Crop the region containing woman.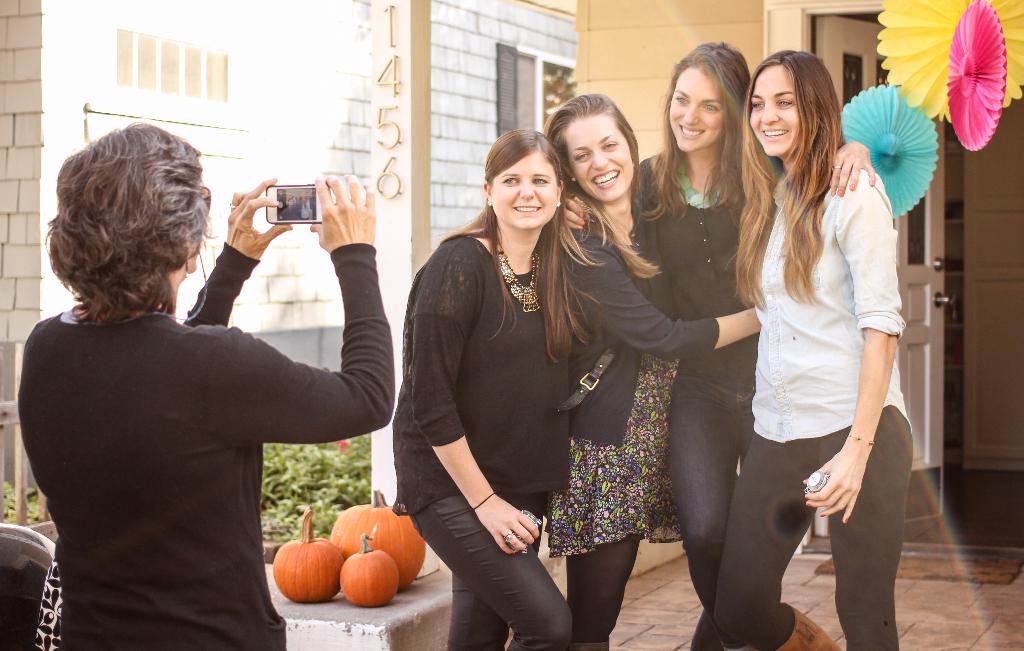
Crop region: {"left": 17, "top": 121, "right": 396, "bottom": 650}.
